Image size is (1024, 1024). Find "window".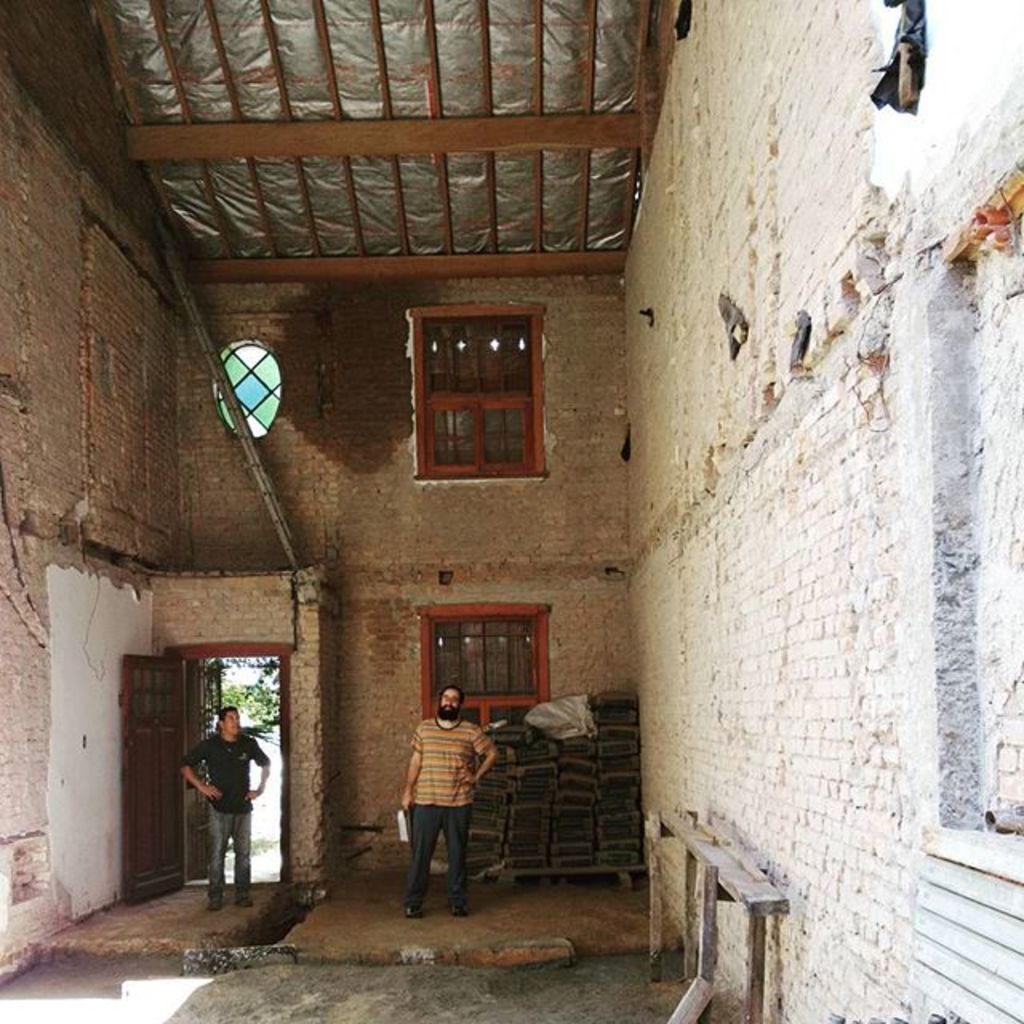
411 294 547 469.
